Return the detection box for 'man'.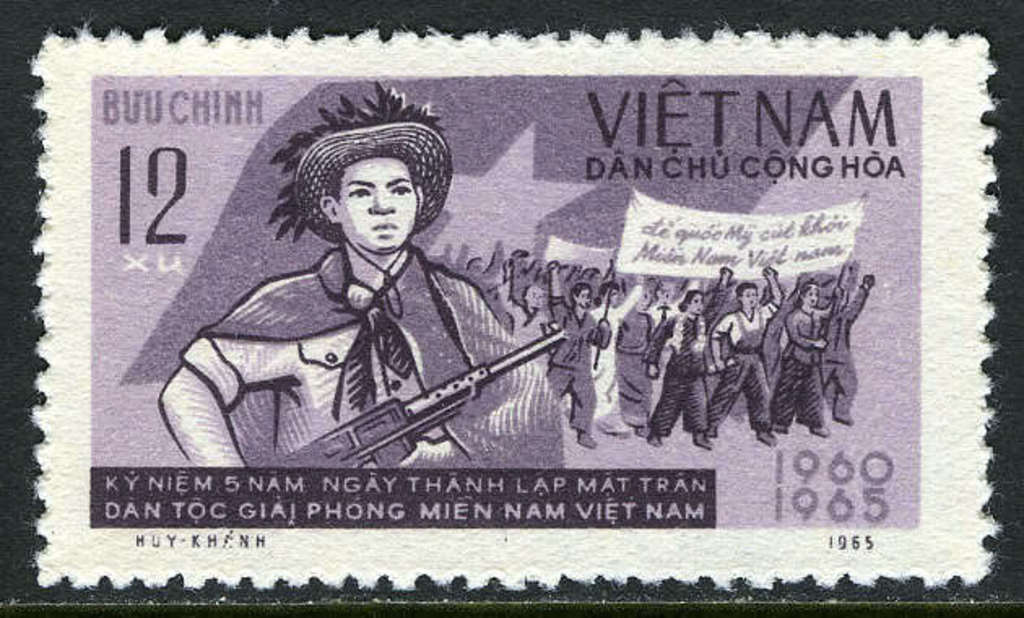
x1=158, y1=120, x2=567, y2=467.
